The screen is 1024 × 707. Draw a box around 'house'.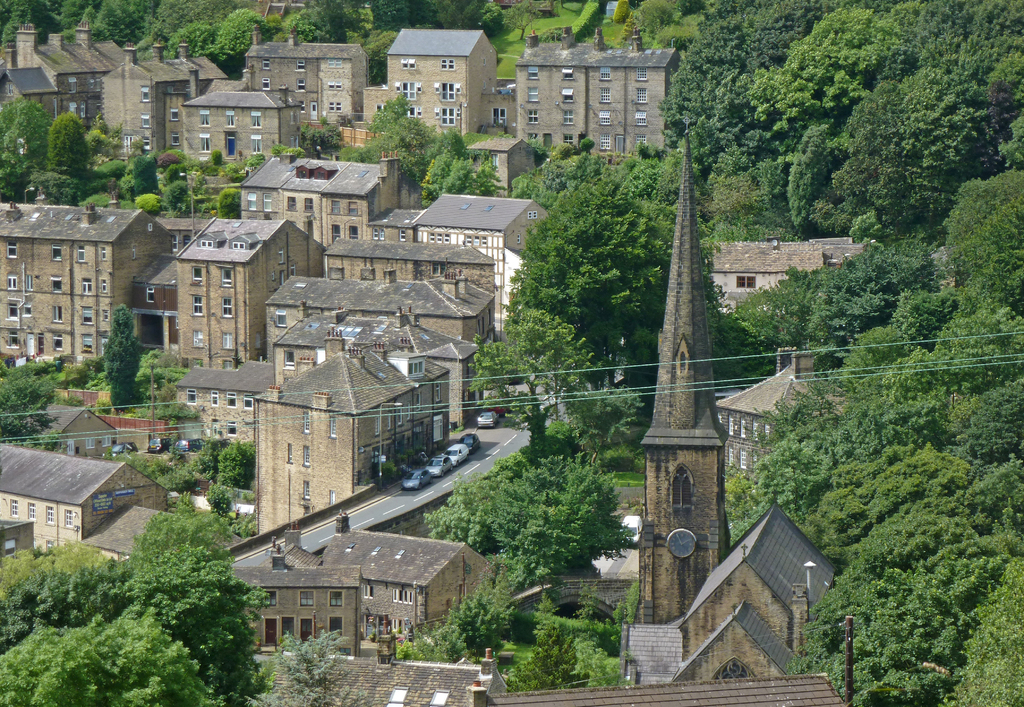
[25, 405, 120, 458].
